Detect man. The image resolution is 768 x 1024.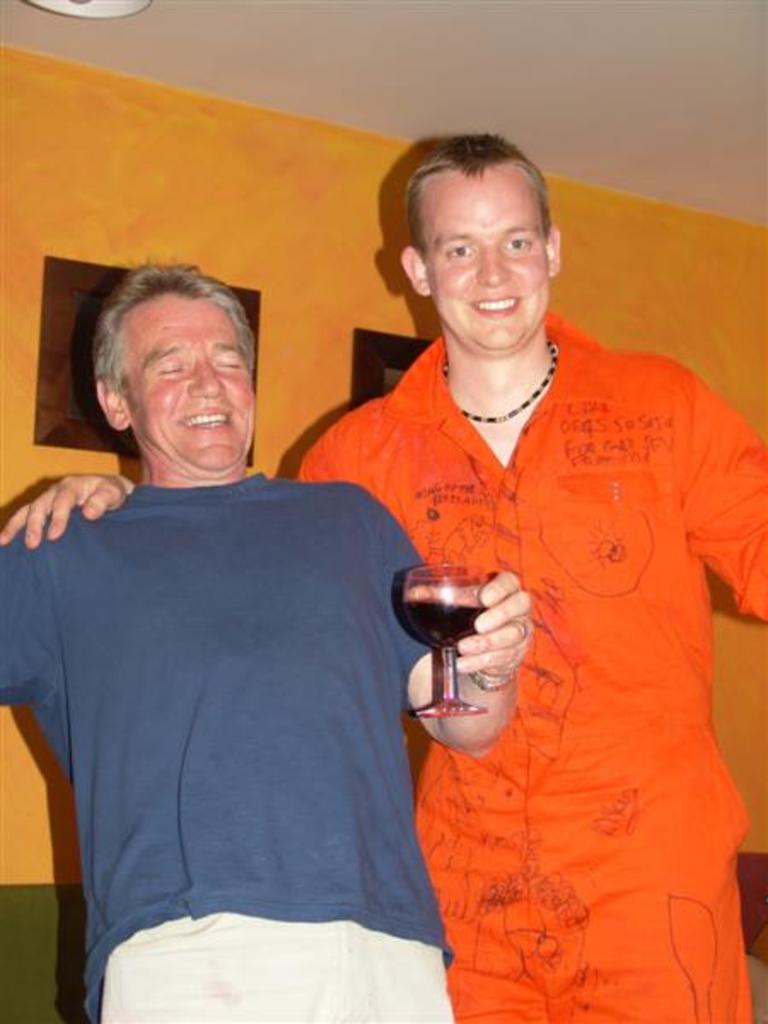
Rect(0, 131, 766, 1022).
